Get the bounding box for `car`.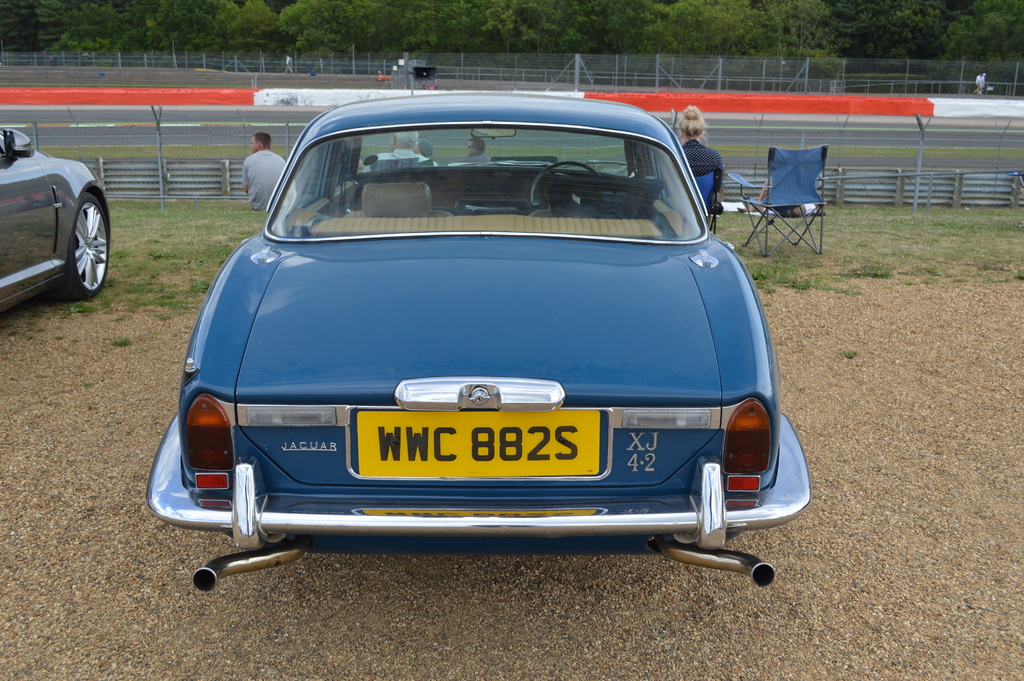
[x1=145, y1=92, x2=810, y2=586].
